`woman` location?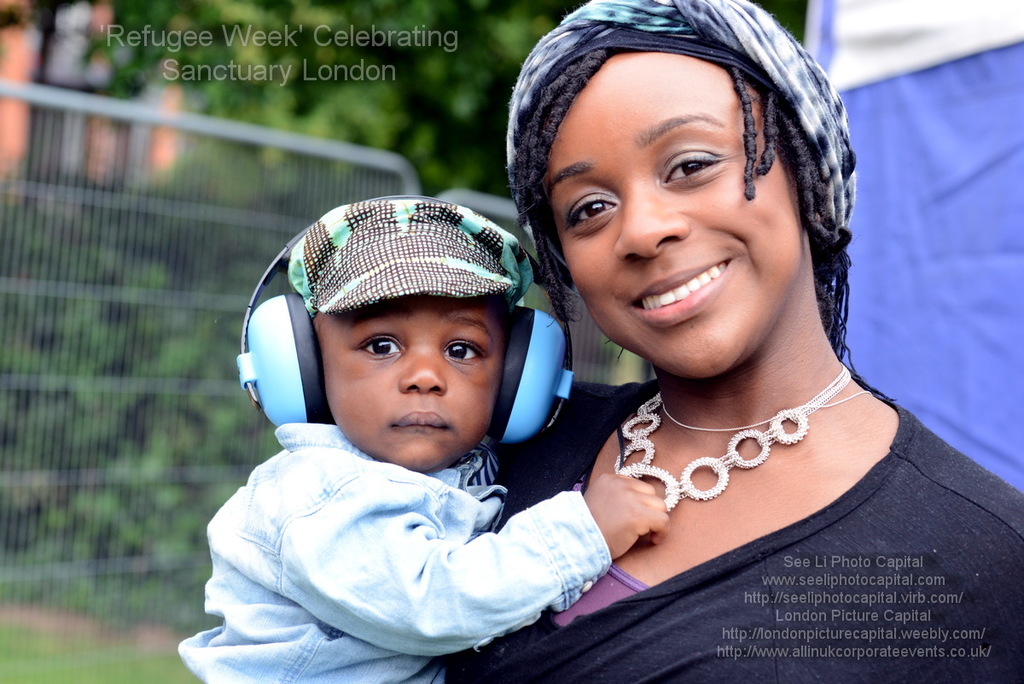
box=[433, 0, 1023, 683]
